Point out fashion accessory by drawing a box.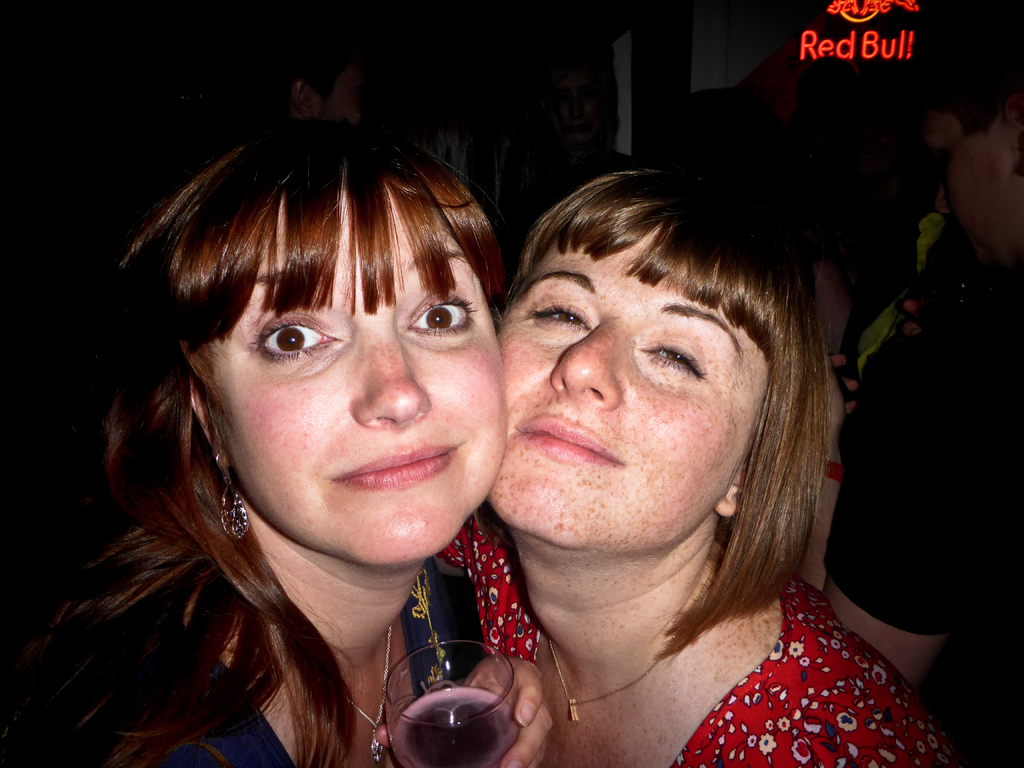
detection(216, 451, 248, 543).
